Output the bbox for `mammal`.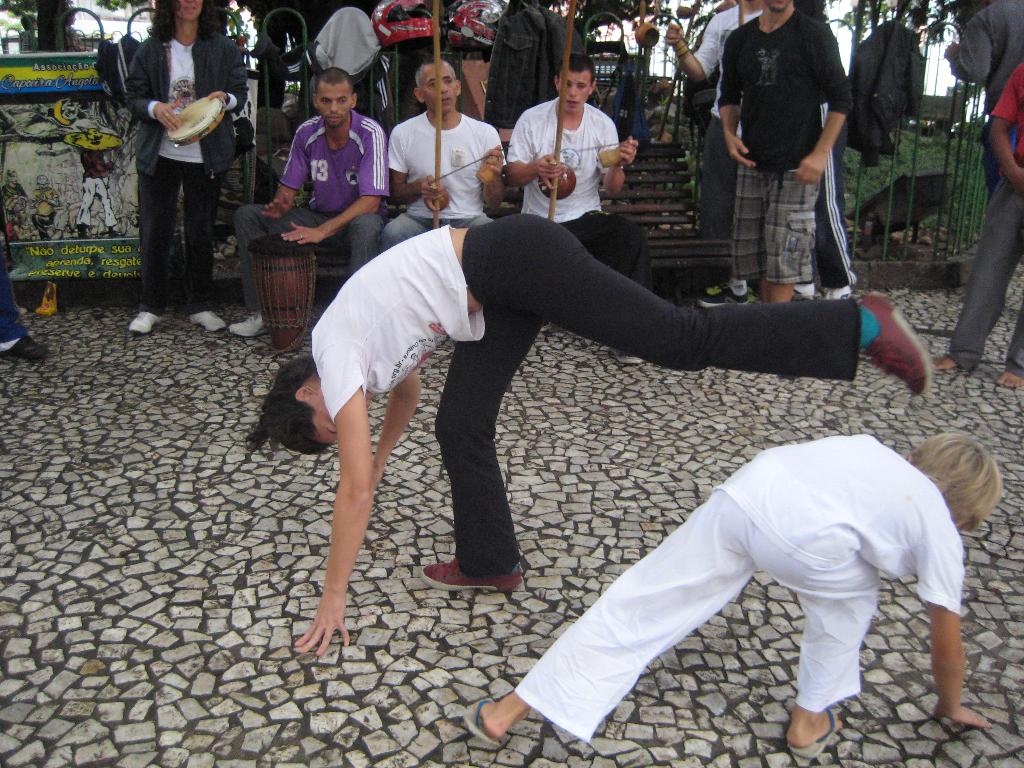
x1=0 y1=246 x2=47 y2=364.
